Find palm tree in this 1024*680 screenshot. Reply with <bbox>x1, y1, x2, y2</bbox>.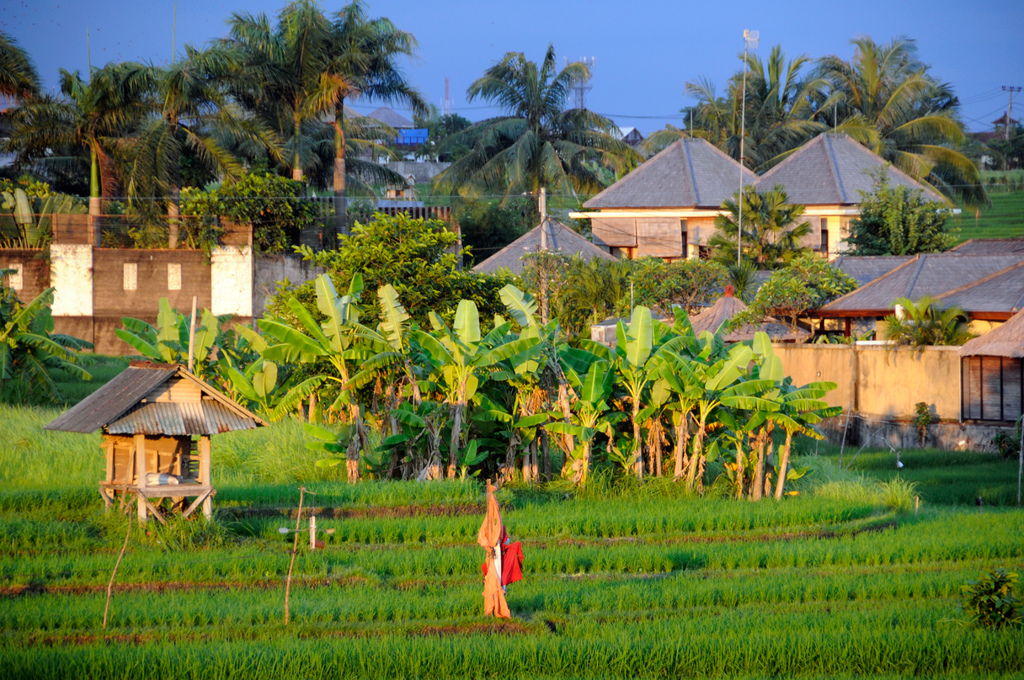
<bbox>838, 55, 938, 181</bbox>.
